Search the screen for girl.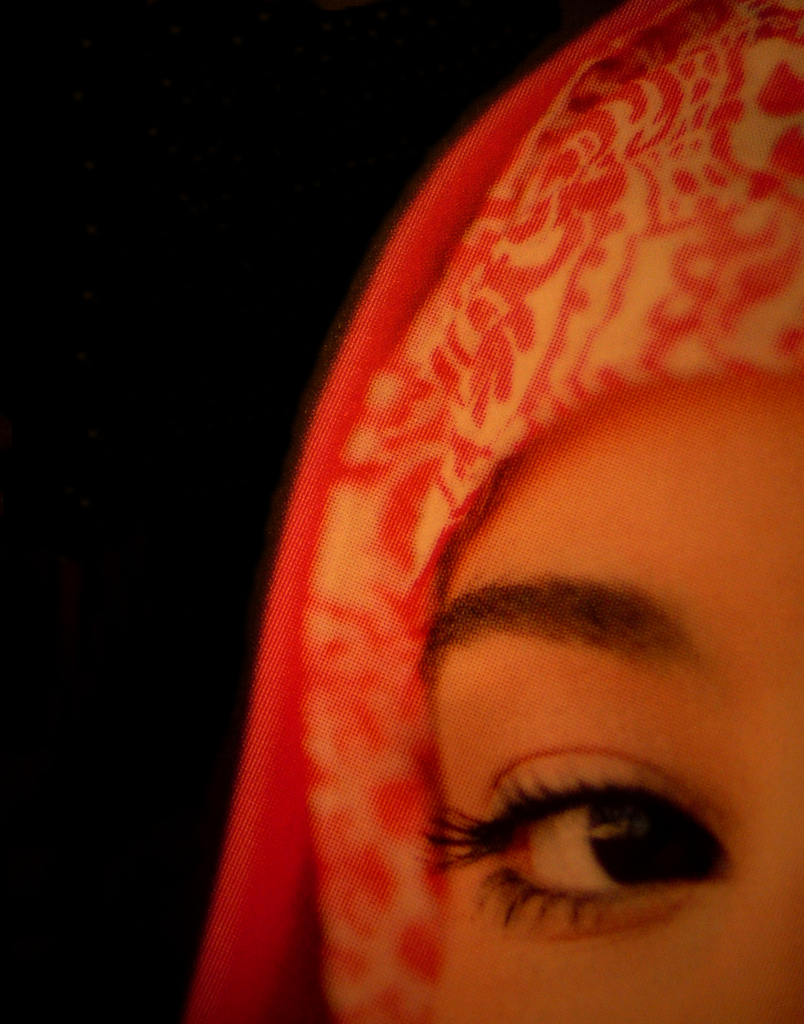
Found at 177,0,803,1023.
